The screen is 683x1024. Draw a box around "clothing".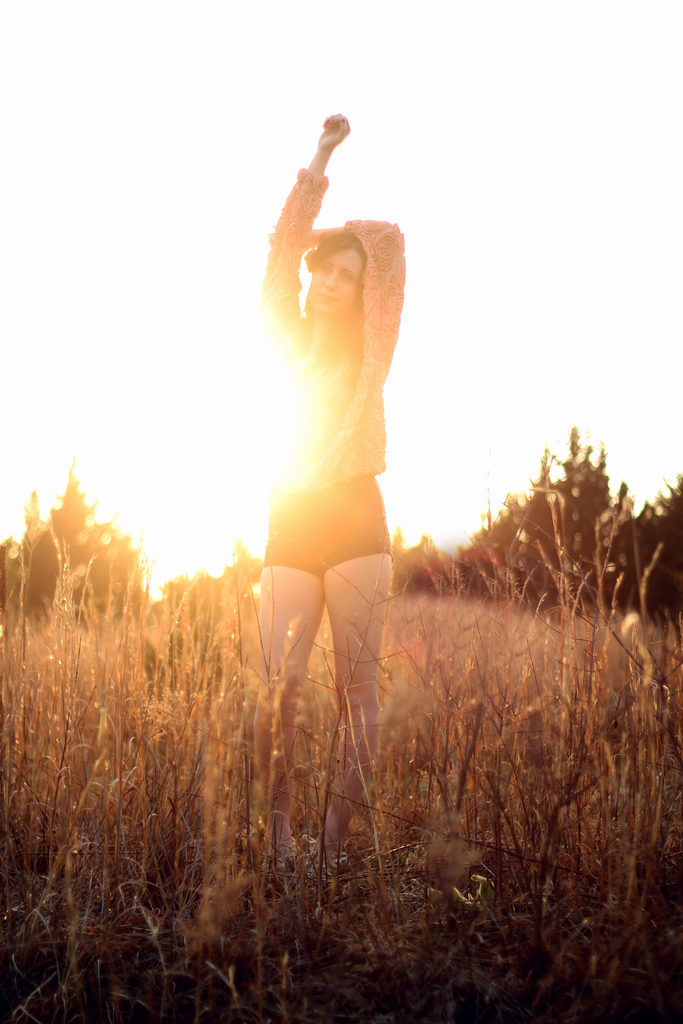
[258, 130, 435, 659].
